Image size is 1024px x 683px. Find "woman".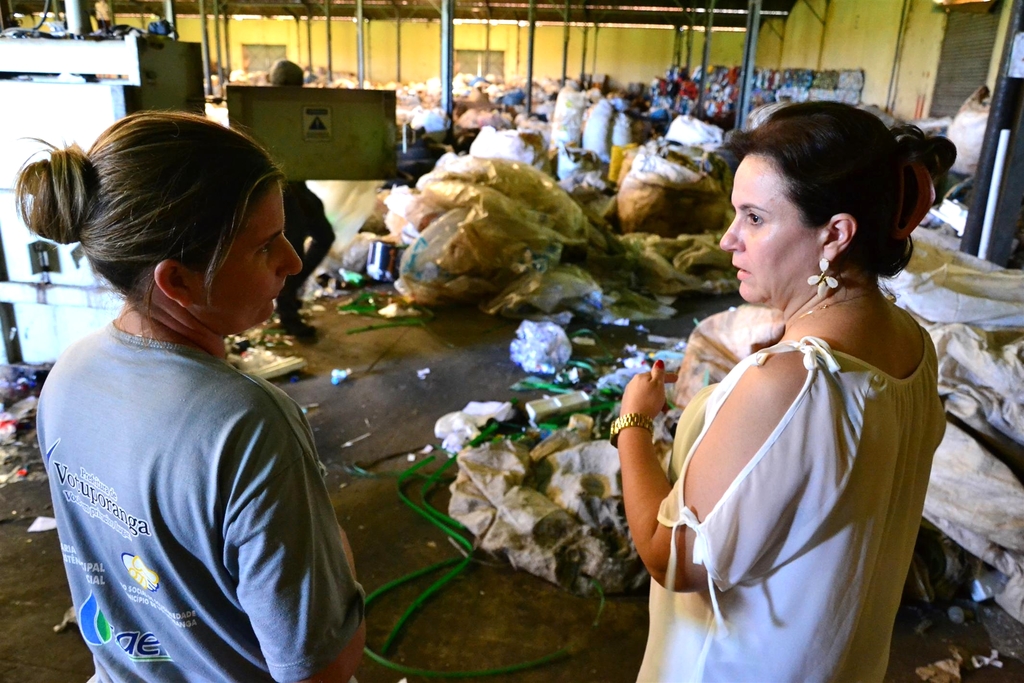
14:110:367:682.
